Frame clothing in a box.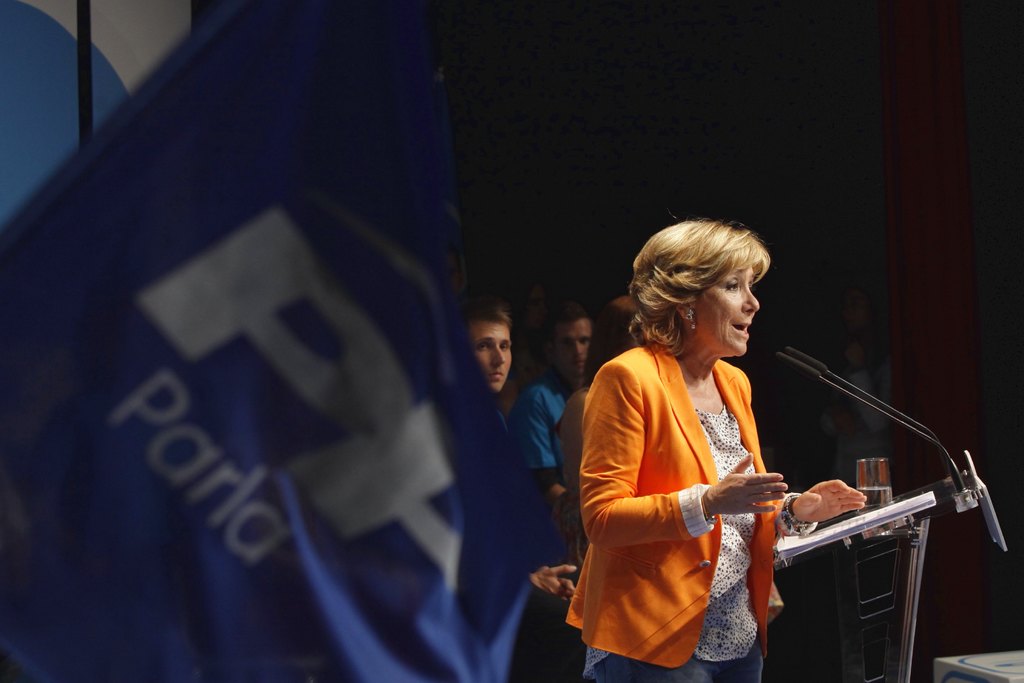
box=[585, 331, 813, 654].
